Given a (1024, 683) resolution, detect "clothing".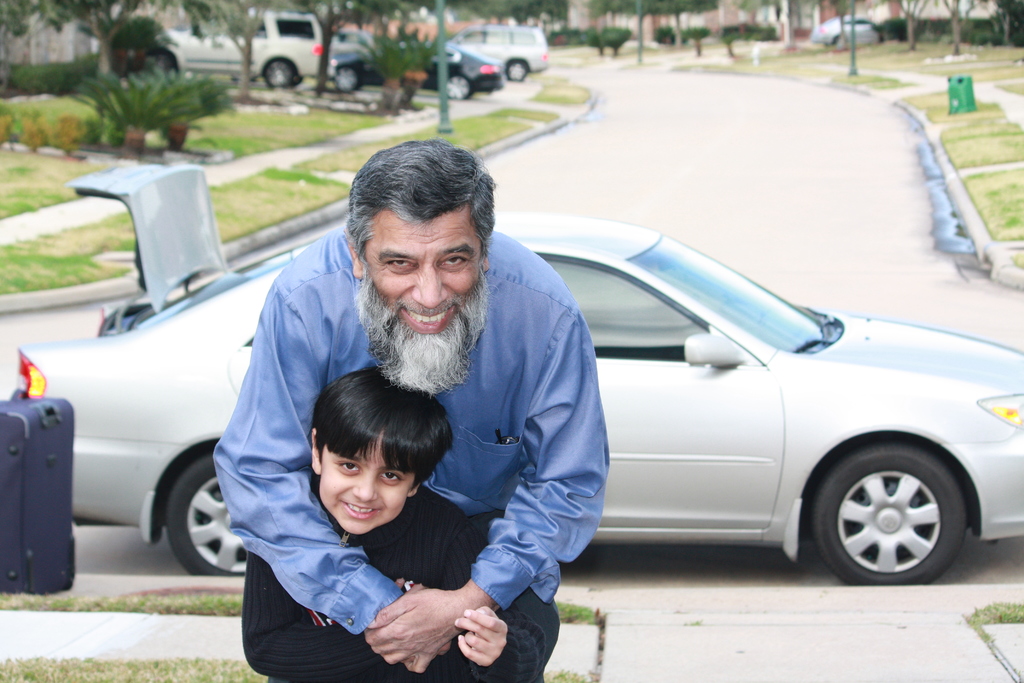
[239, 484, 547, 682].
